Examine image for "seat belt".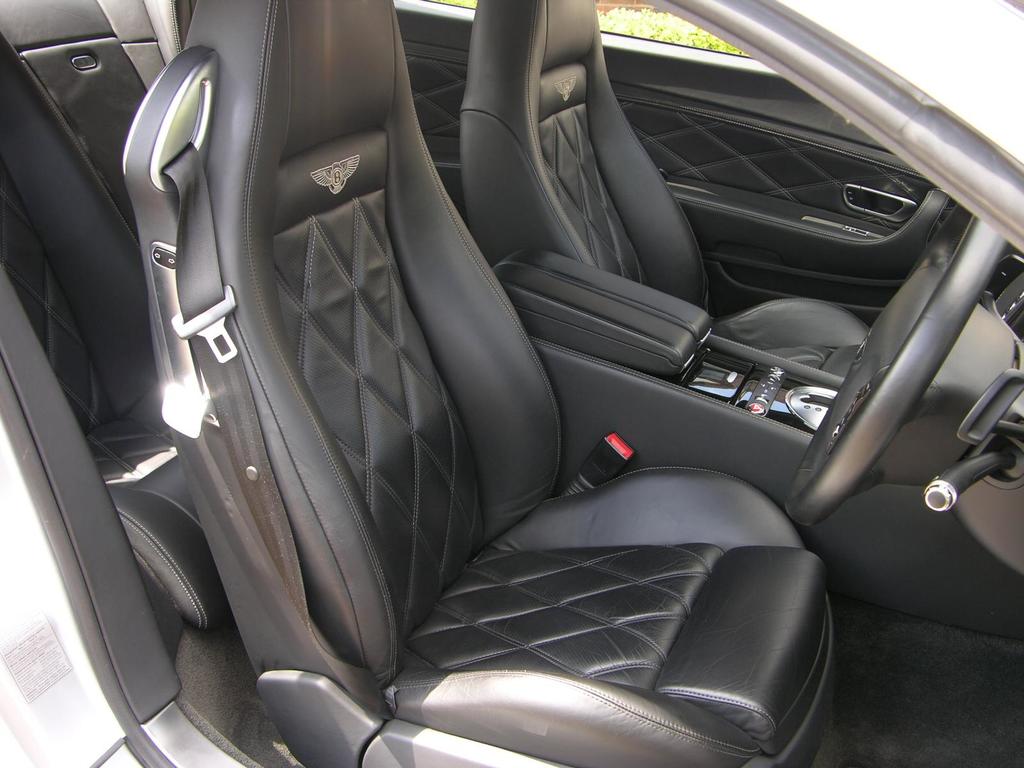
Examination result: 163,139,396,716.
